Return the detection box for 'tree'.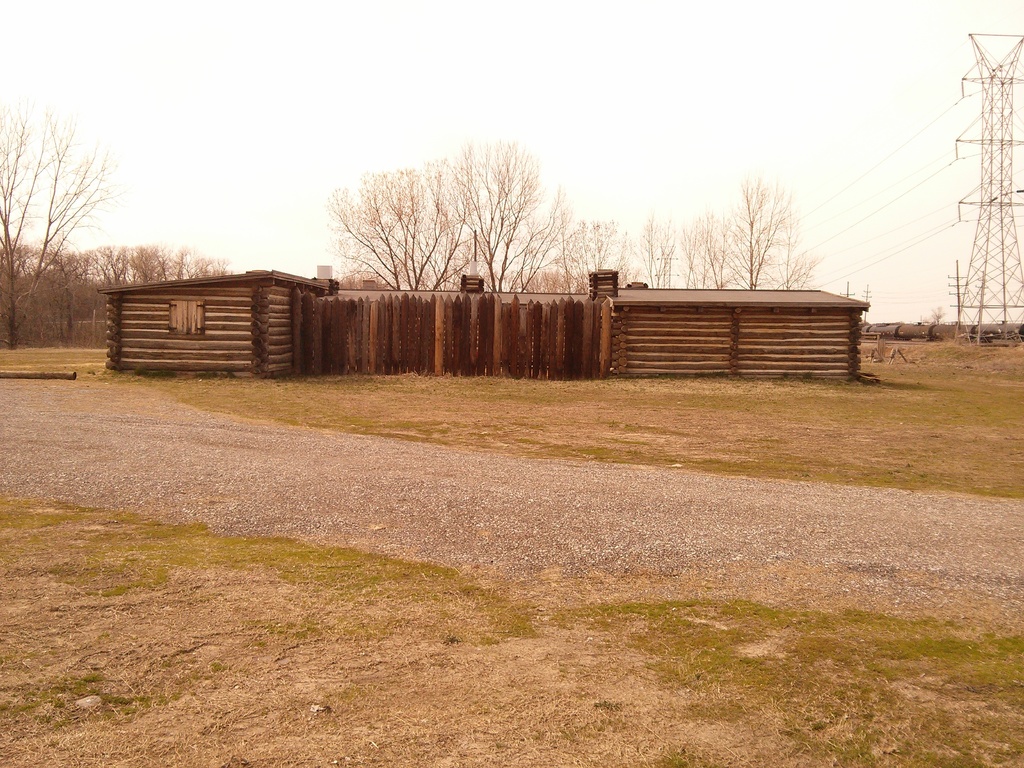
(x1=636, y1=214, x2=657, y2=280).
